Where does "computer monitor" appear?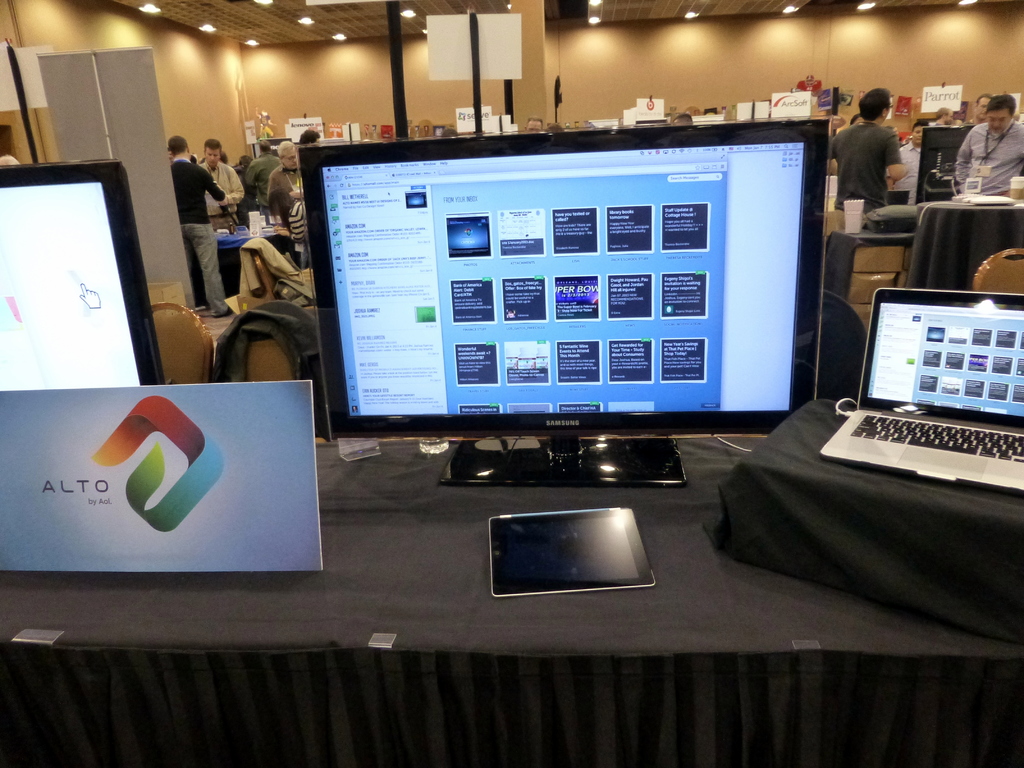
Appears at (x1=291, y1=121, x2=833, y2=490).
